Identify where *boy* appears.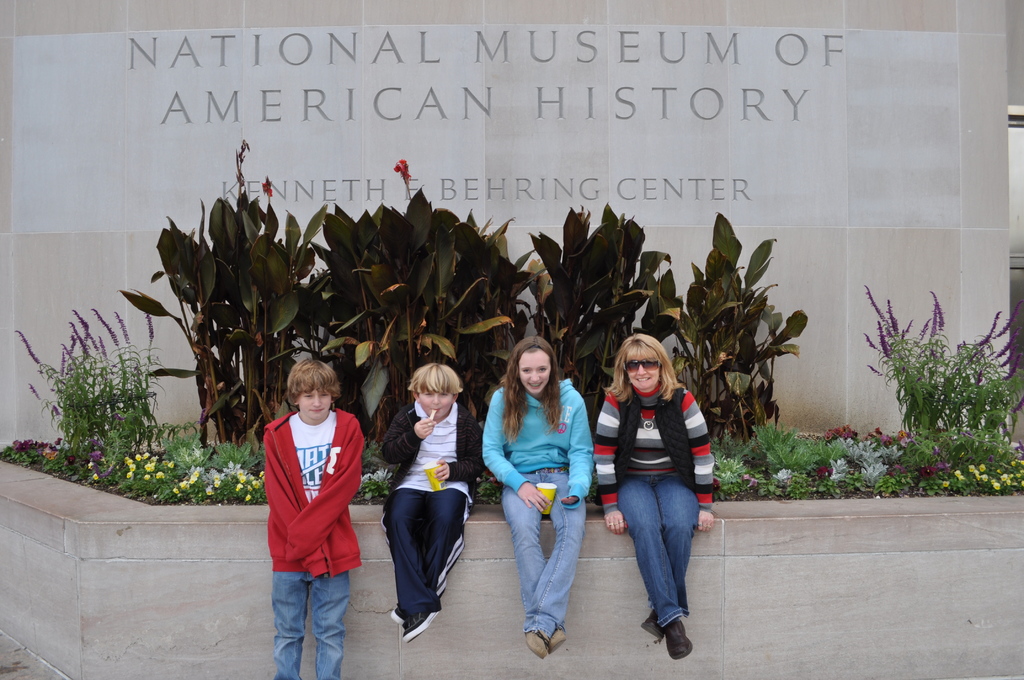
Appears at 382/363/483/644.
